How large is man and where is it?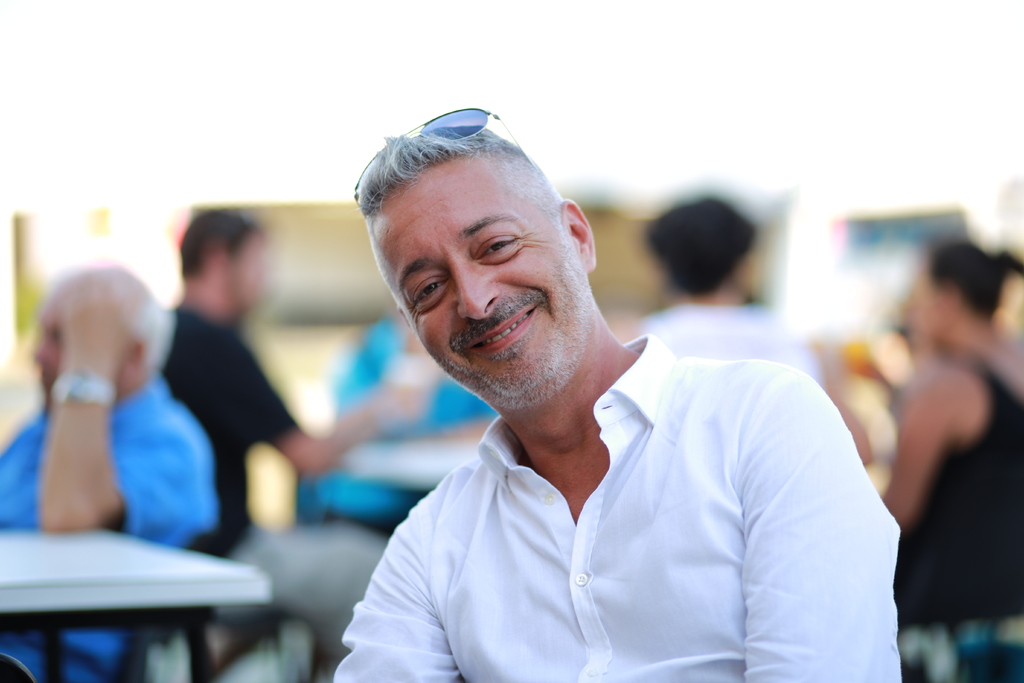
Bounding box: (0,236,254,682).
